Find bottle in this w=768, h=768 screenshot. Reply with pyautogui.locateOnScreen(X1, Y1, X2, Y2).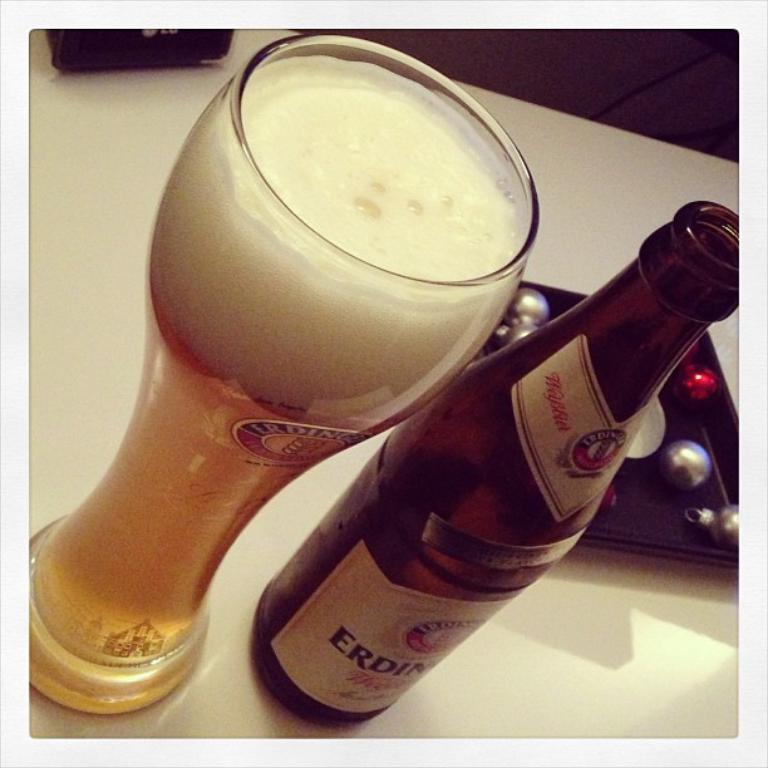
pyautogui.locateOnScreen(253, 200, 737, 730).
